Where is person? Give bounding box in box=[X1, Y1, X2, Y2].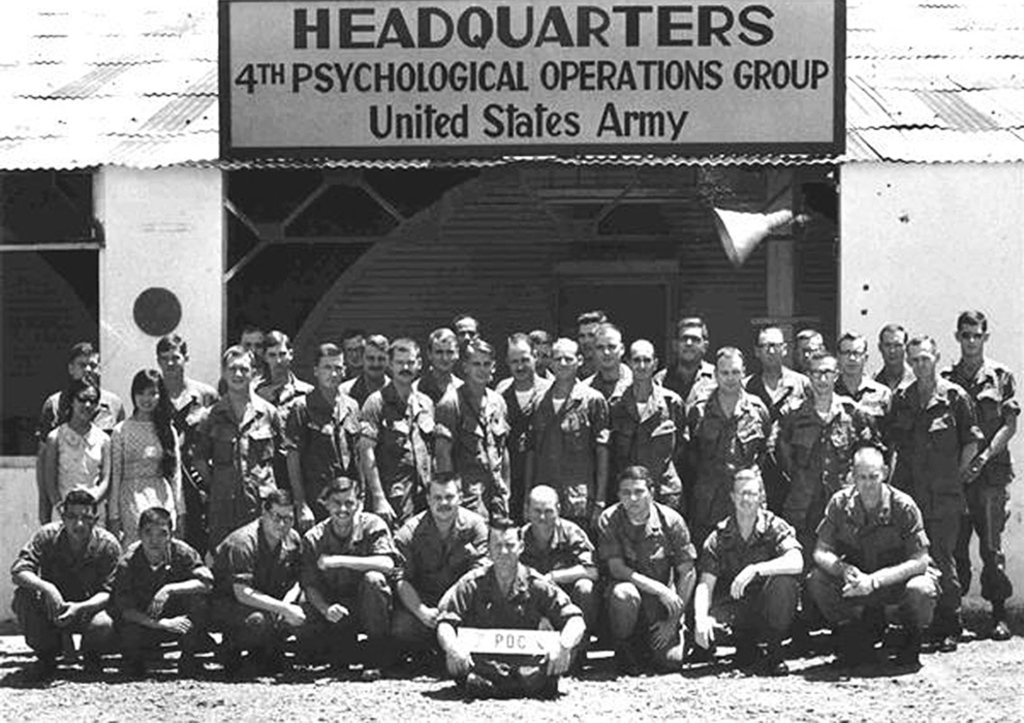
box=[573, 301, 634, 407].
